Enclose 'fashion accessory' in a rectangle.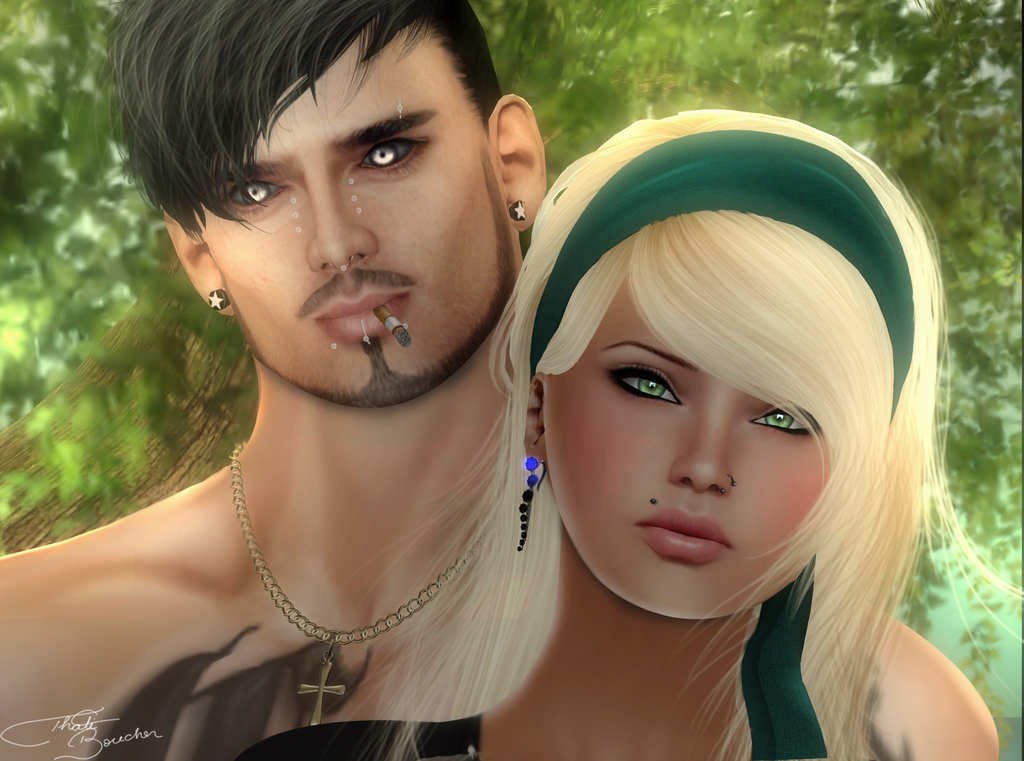
(x1=510, y1=200, x2=526, y2=221).
